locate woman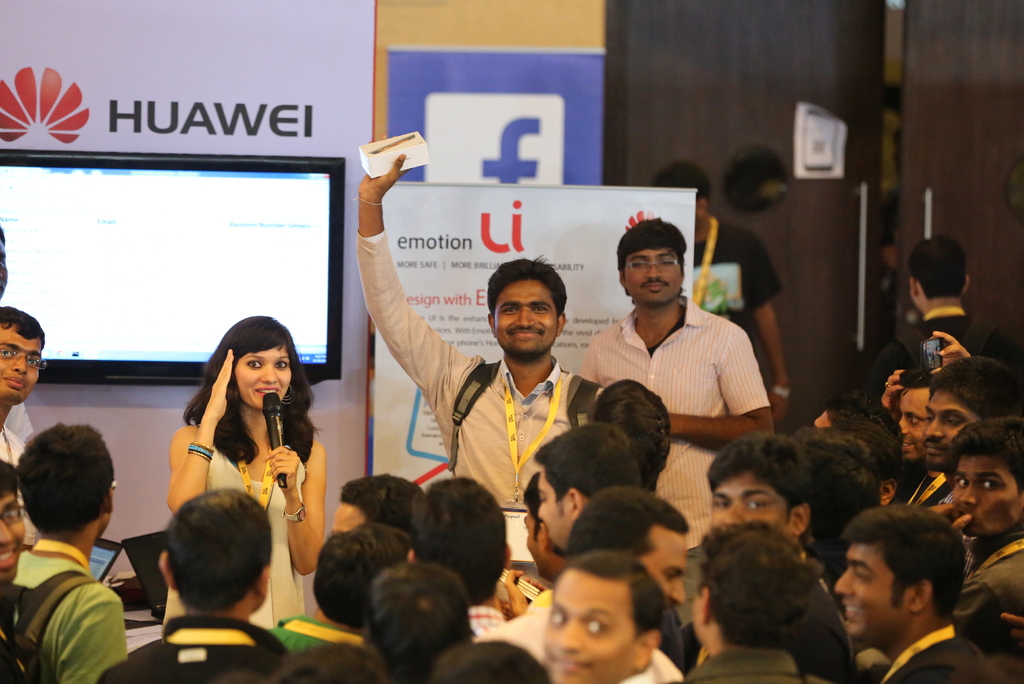
detection(150, 321, 321, 601)
